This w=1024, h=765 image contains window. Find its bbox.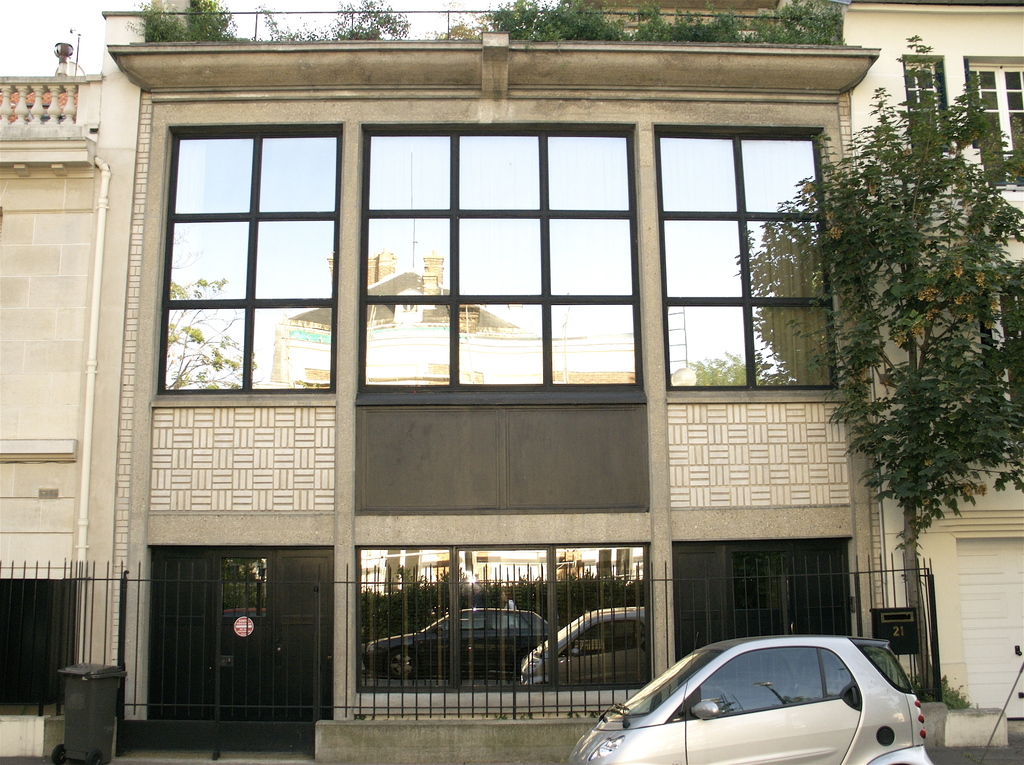
BBox(154, 120, 346, 397).
